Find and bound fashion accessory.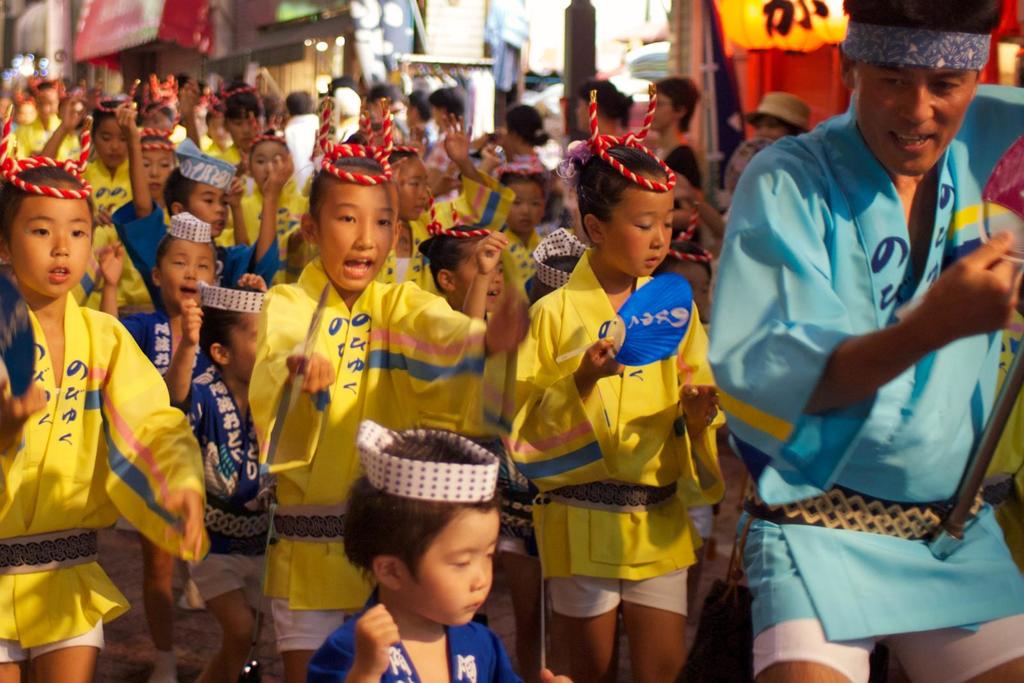
Bound: 168:202:211:245.
